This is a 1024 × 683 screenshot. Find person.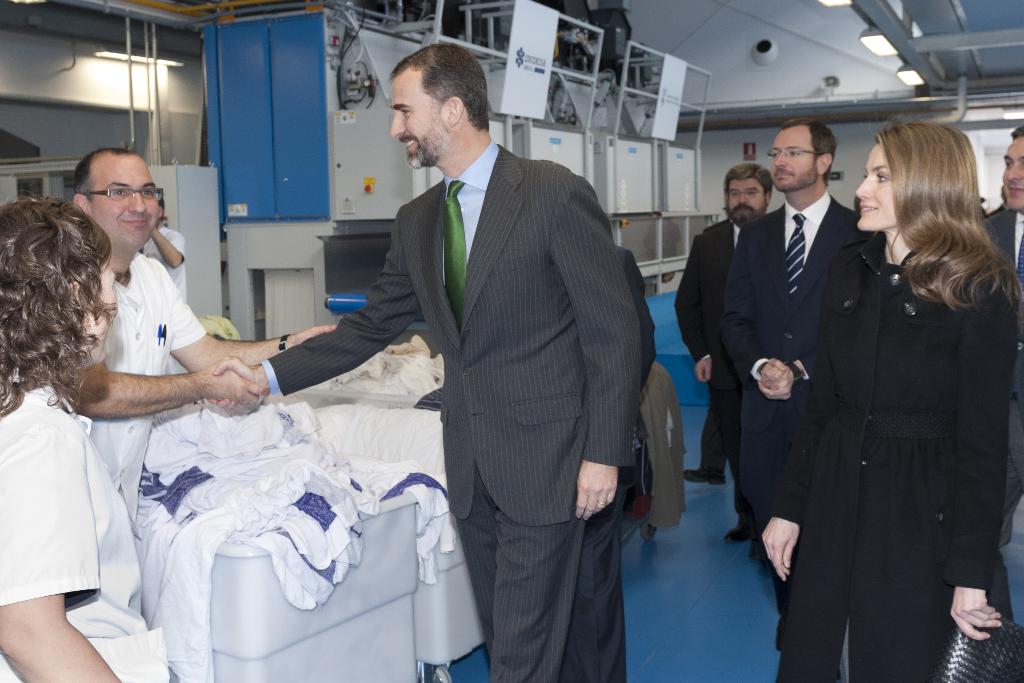
Bounding box: bbox(209, 46, 644, 682).
